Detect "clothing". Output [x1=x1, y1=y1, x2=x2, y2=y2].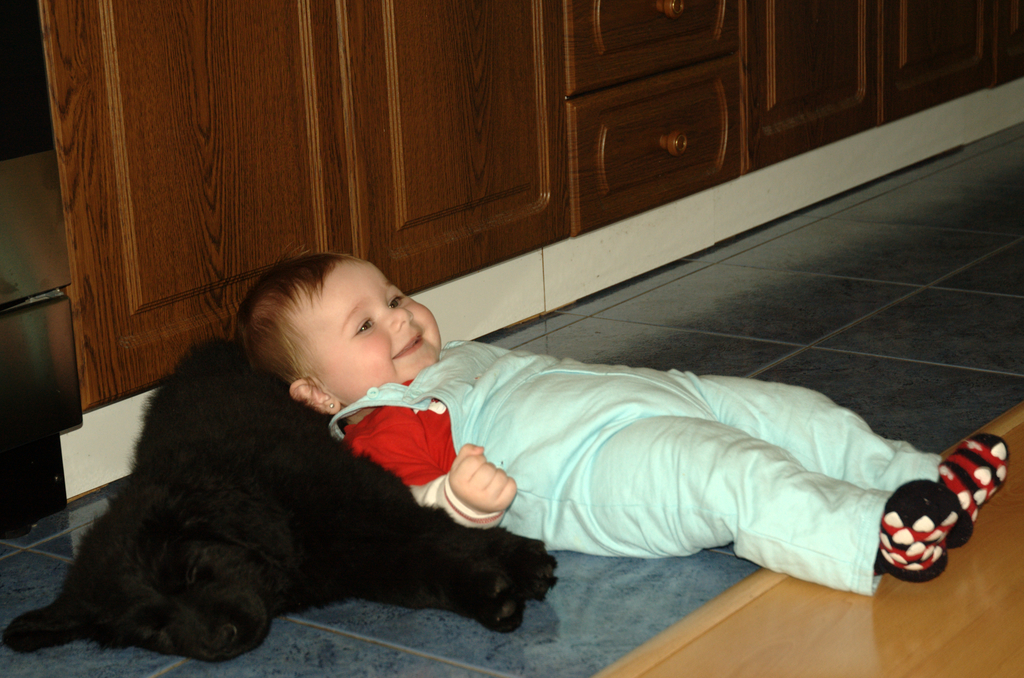
[x1=353, y1=304, x2=986, y2=622].
